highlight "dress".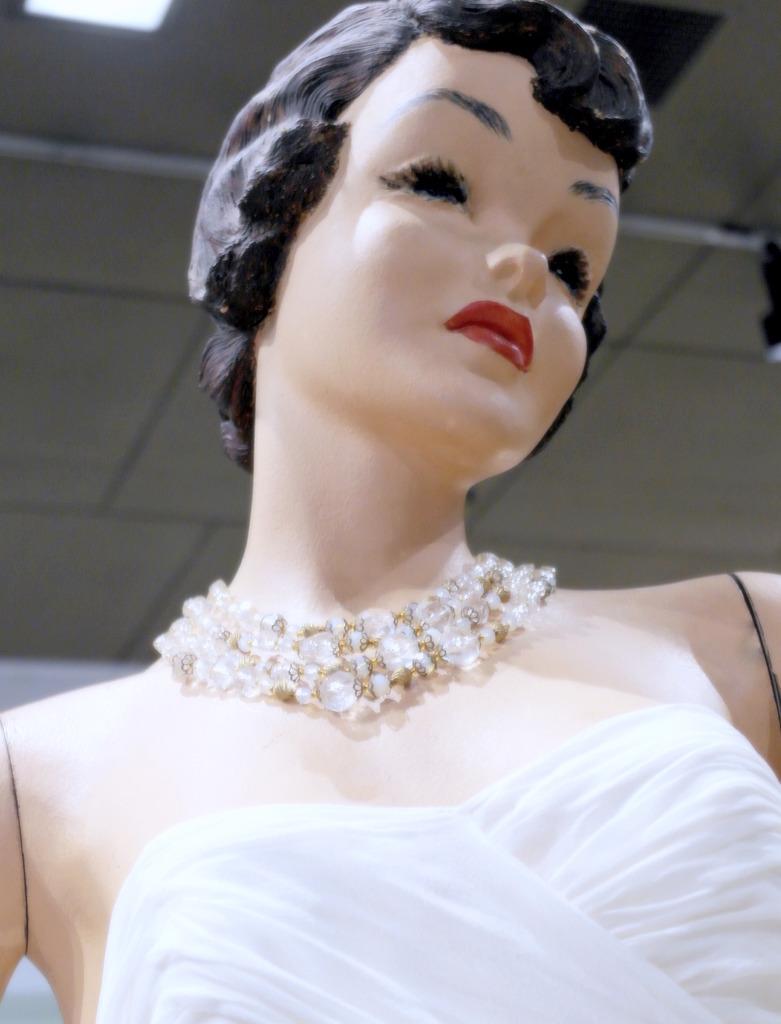
Highlighted region: bbox(88, 696, 780, 1023).
